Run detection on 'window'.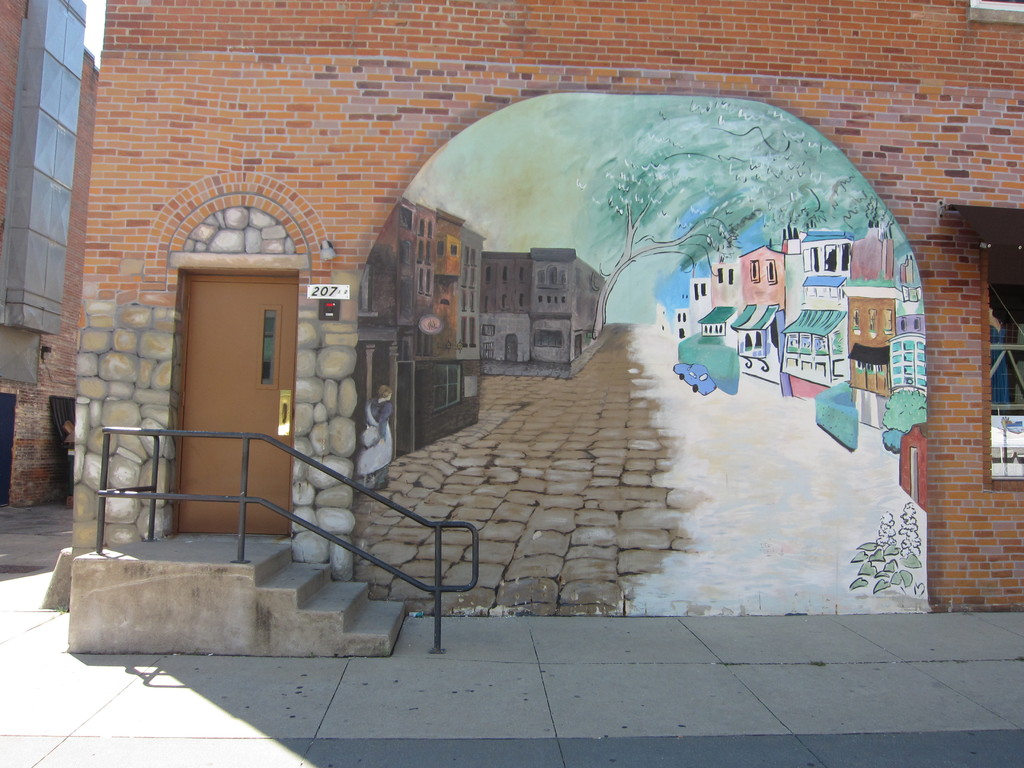
Result: l=850, t=309, r=863, b=335.
